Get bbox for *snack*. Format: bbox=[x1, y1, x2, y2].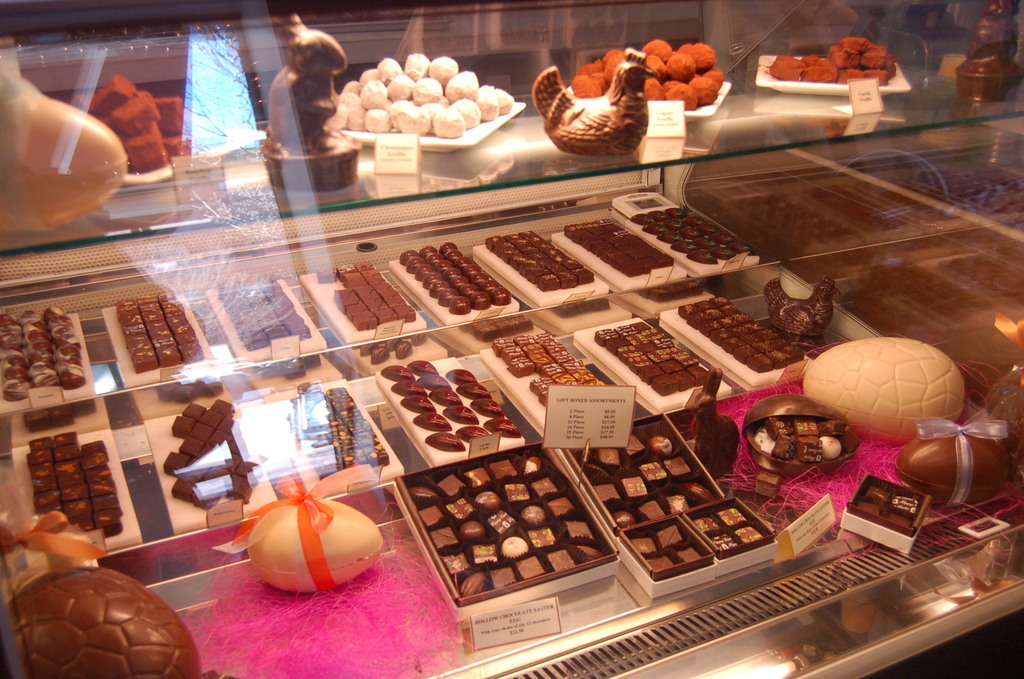
bbox=[763, 276, 842, 331].
